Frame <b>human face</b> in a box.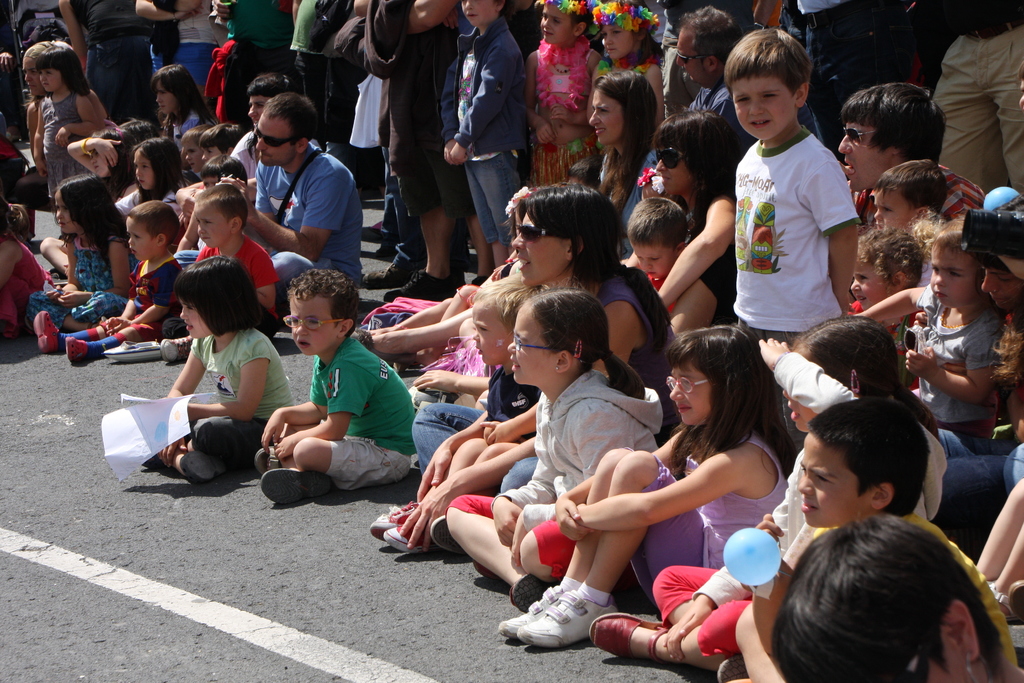
604/29/631/57.
